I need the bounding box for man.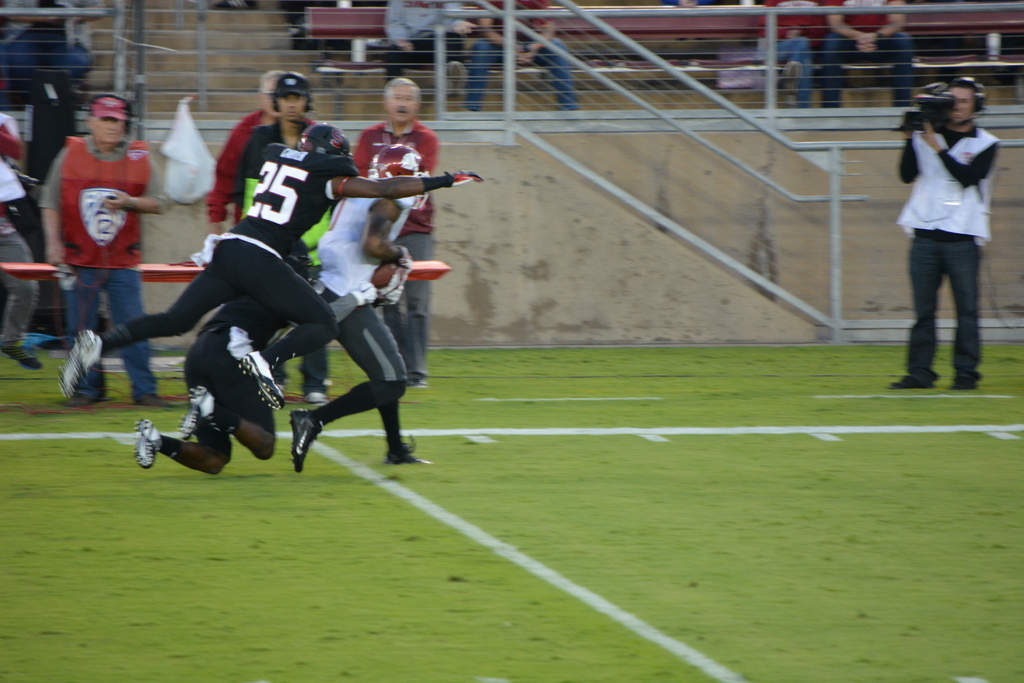
Here it is: {"x1": 37, "y1": 97, "x2": 171, "y2": 410}.
